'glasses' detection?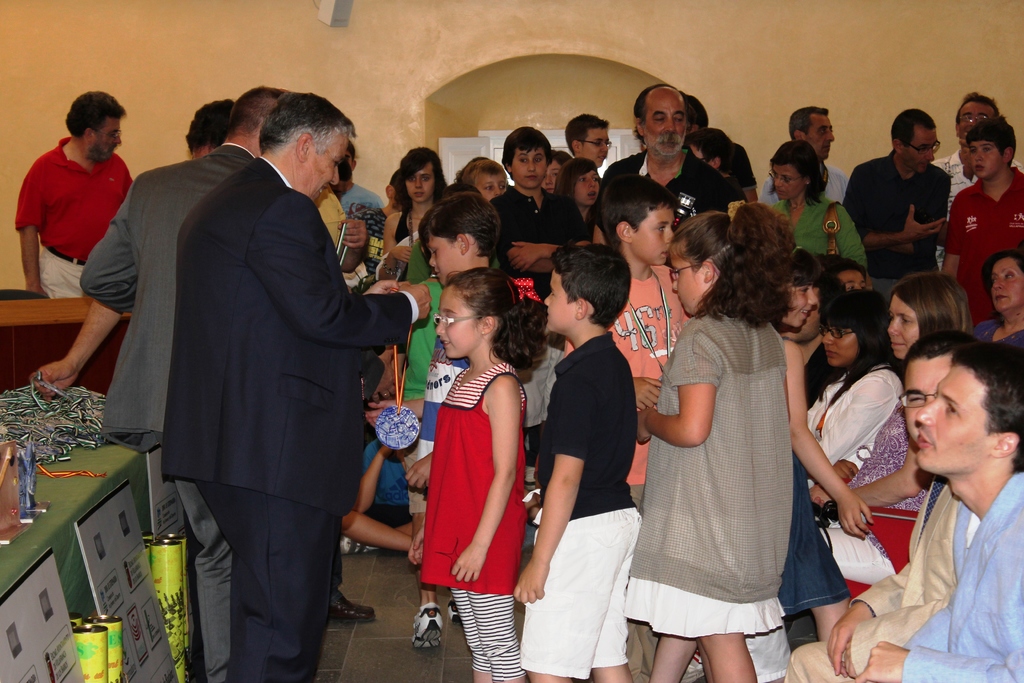
bbox=(963, 143, 996, 152)
